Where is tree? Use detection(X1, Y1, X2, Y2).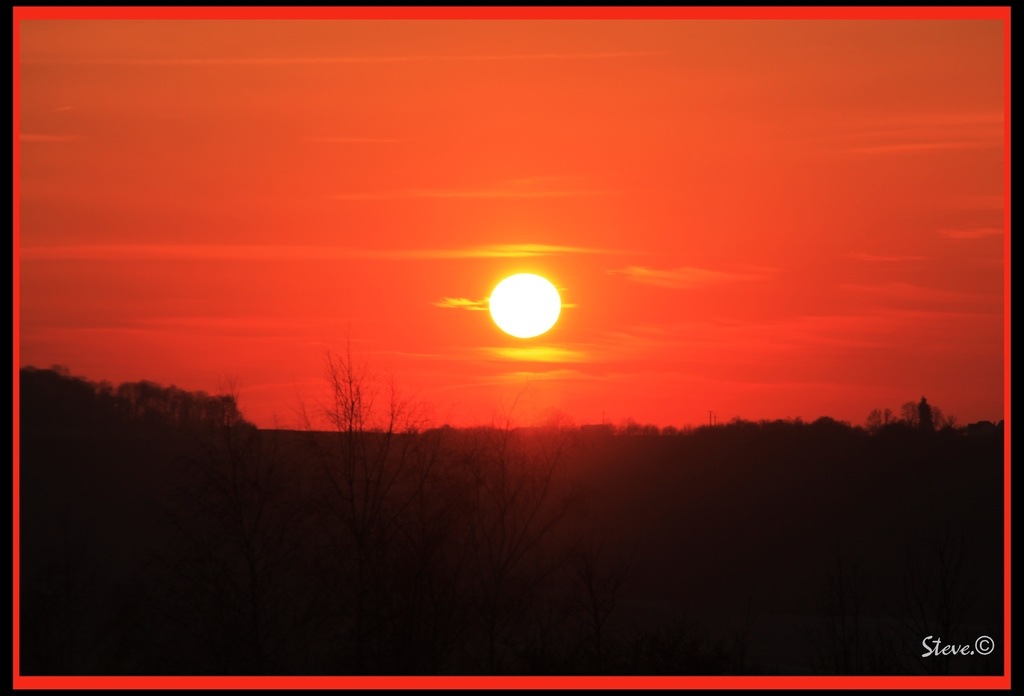
detection(0, 356, 164, 686).
